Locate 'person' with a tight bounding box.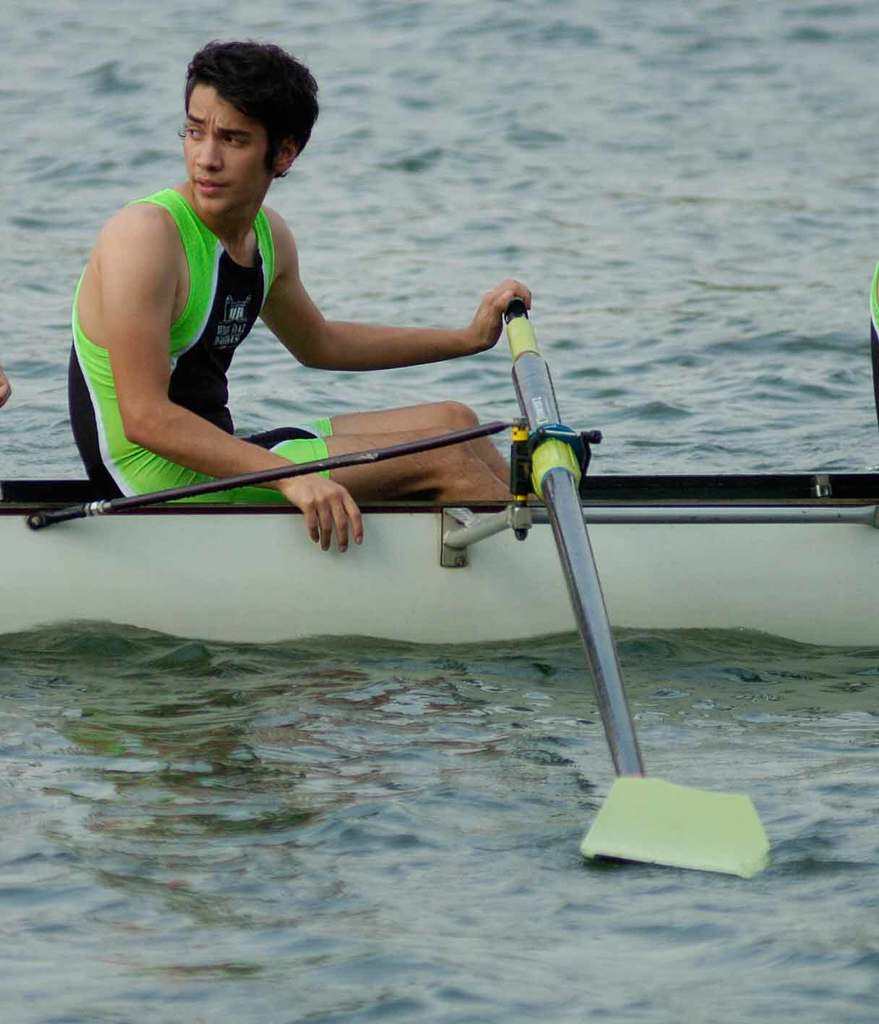
<box>74,69,481,562</box>.
